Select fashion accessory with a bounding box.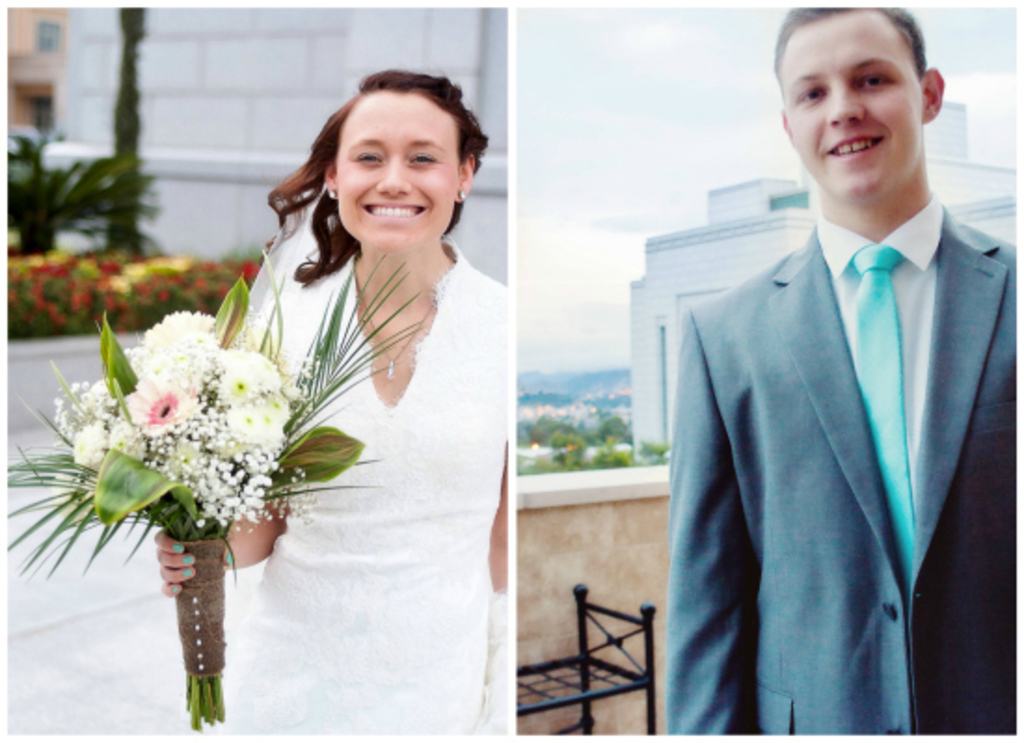
{"left": 460, "top": 194, "right": 462, "bottom": 205}.
